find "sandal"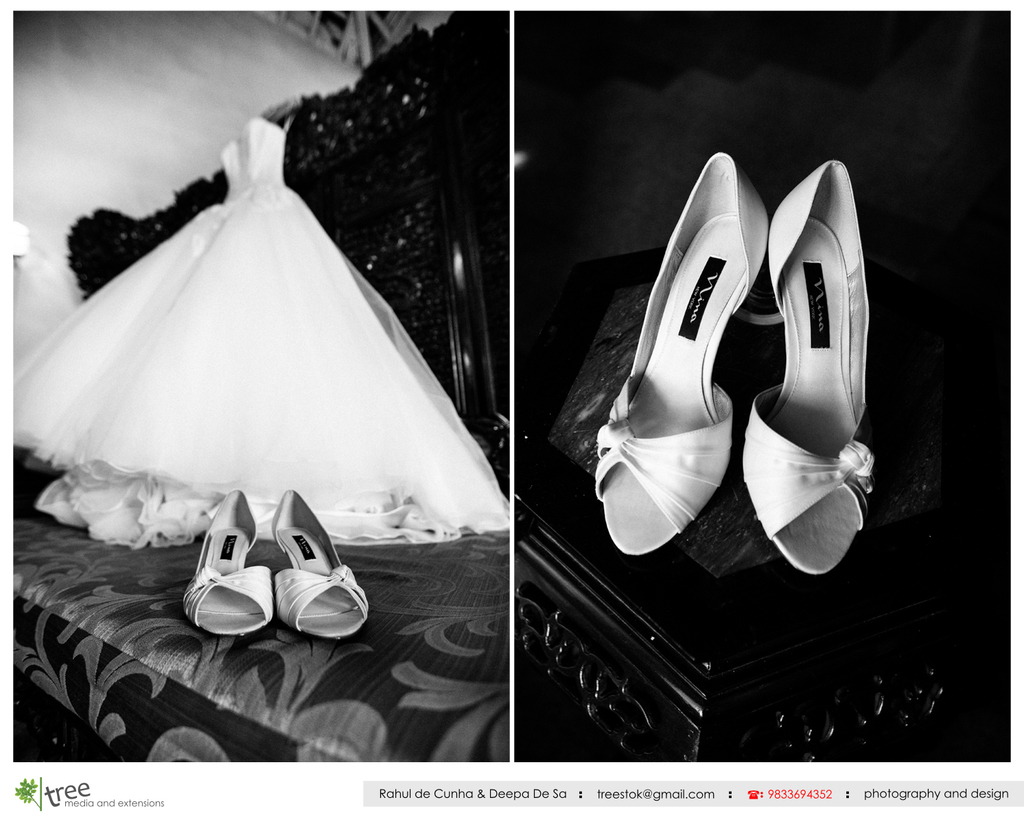
{"x1": 601, "y1": 117, "x2": 873, "y2": 569}
